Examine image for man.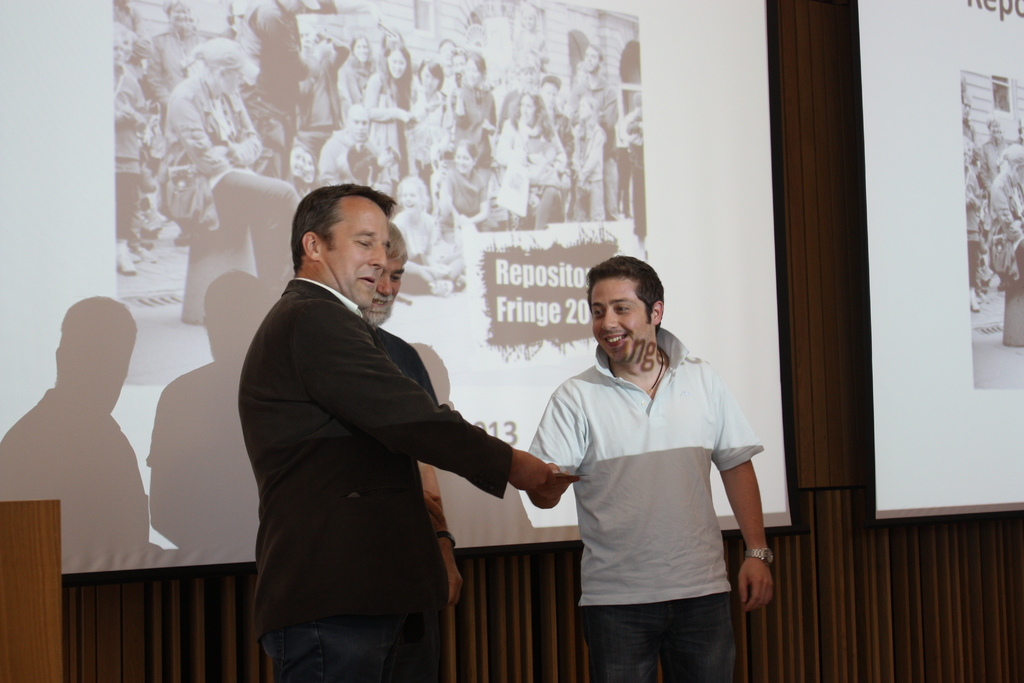
Examination result: detection(568, 42, 625, 223).
